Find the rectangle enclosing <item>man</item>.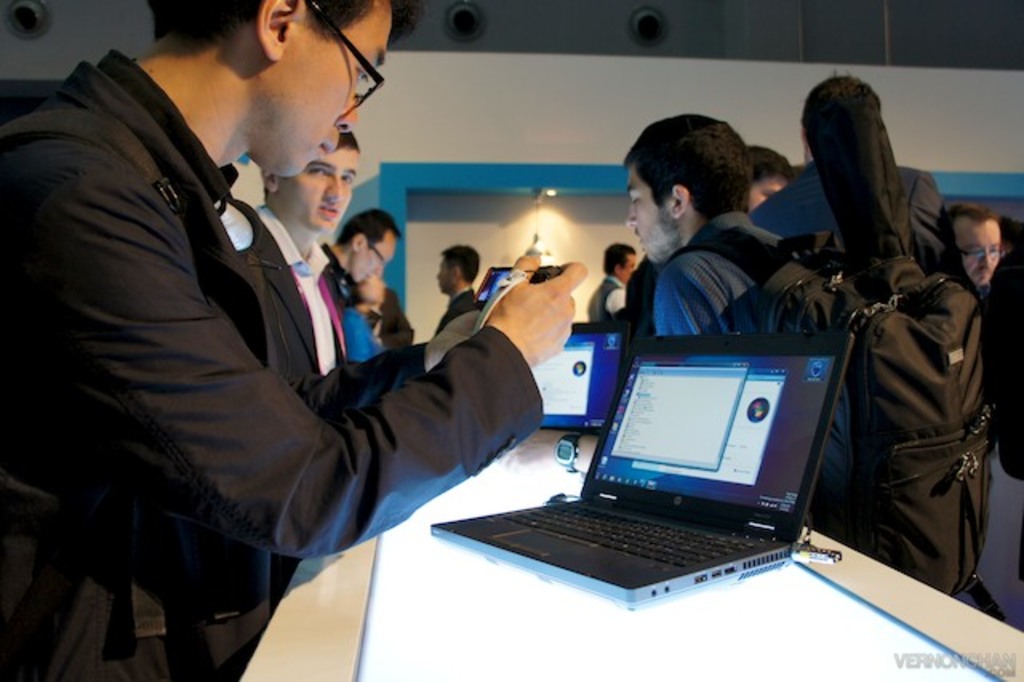
Rect(318, 210, 403, 301).
